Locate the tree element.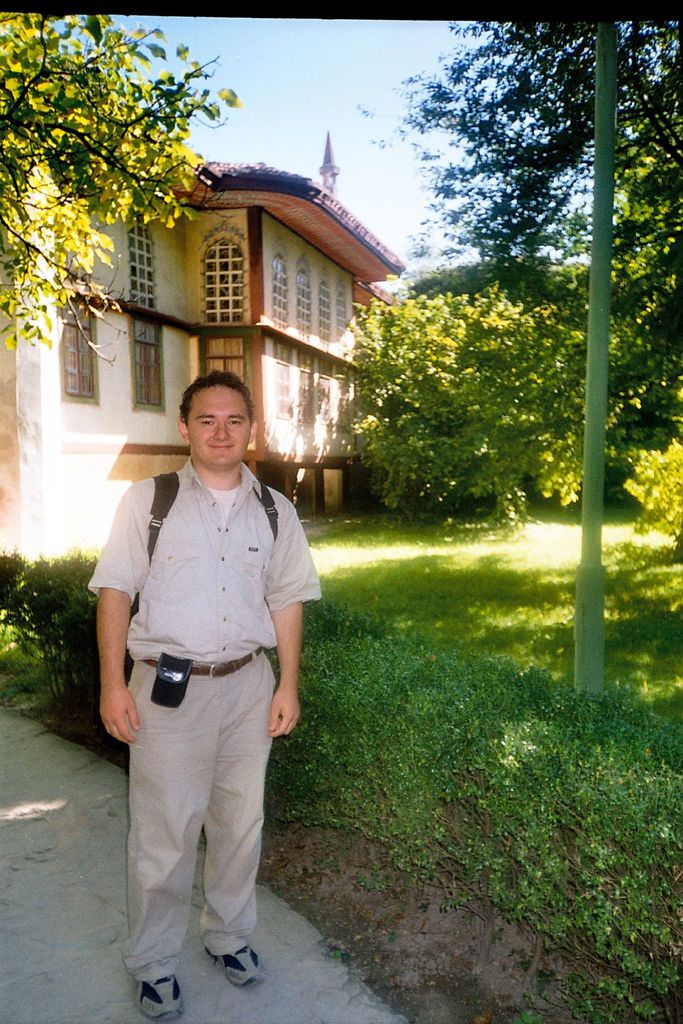
Element bbox: (left=360, top=1, right=682, bottom=455).
